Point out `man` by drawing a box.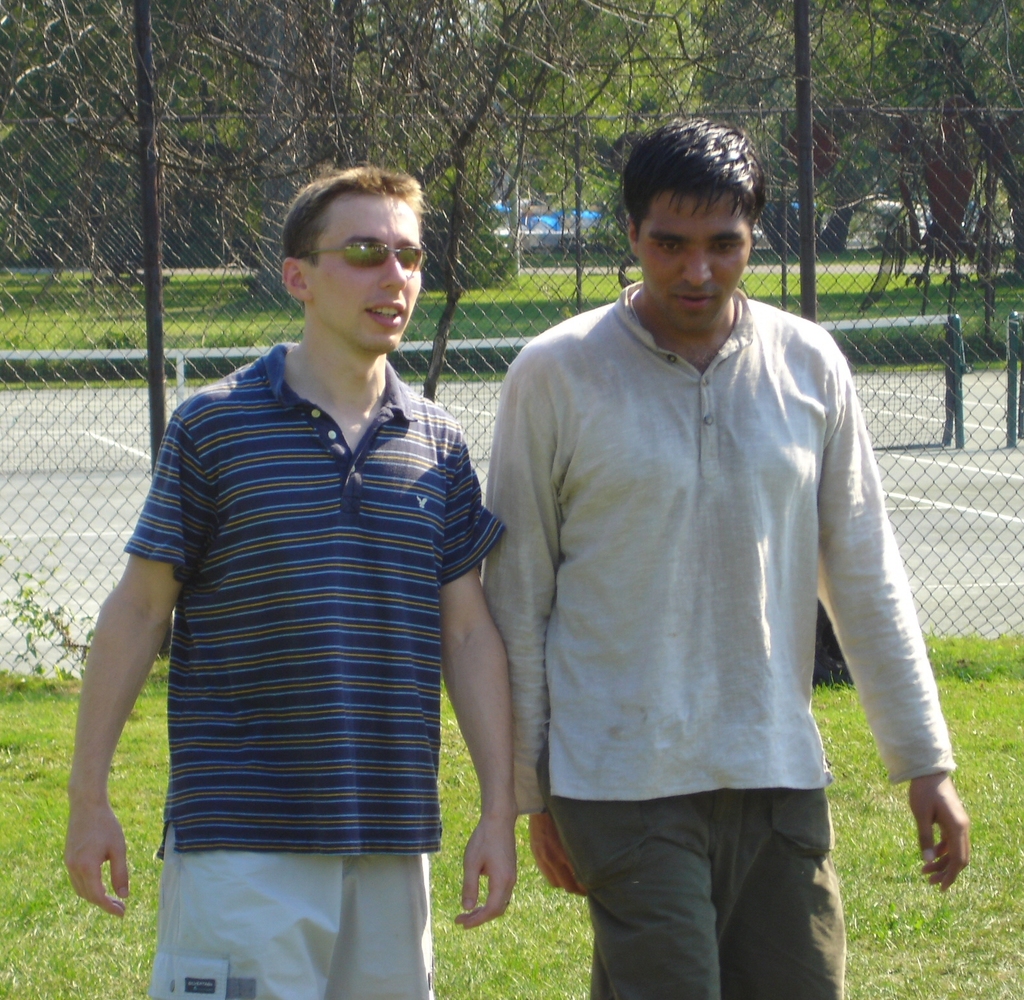
x1=454 y1=85 x2=943 y2=986.
